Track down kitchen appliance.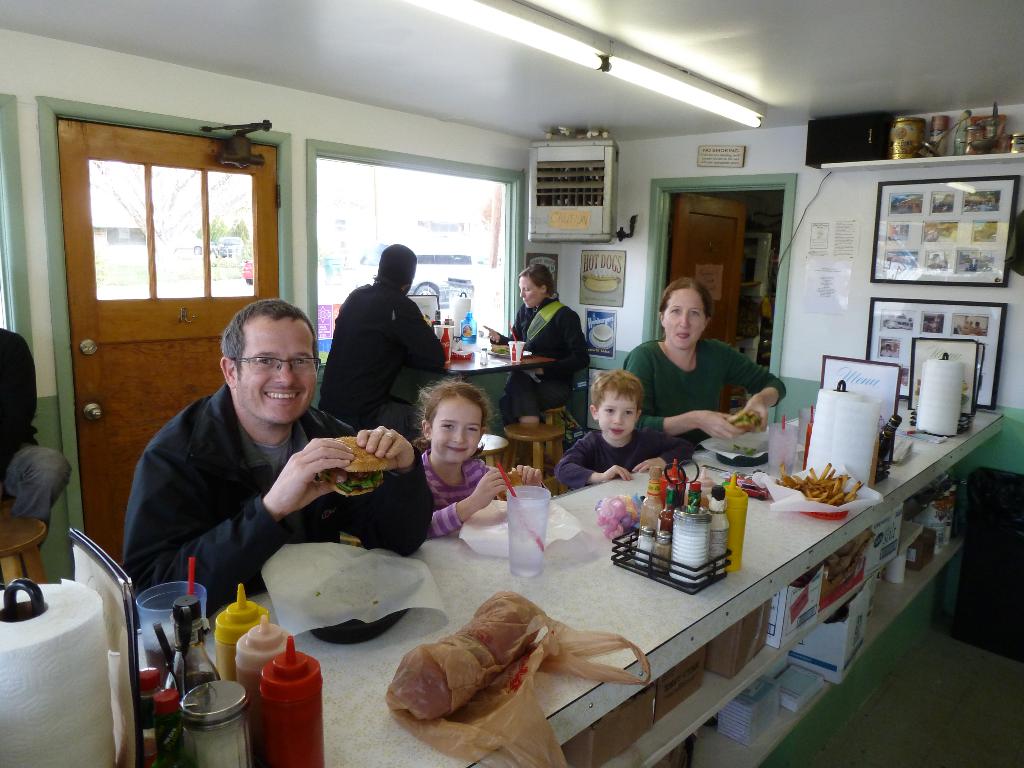
Tracked to 261:636:326:767.
